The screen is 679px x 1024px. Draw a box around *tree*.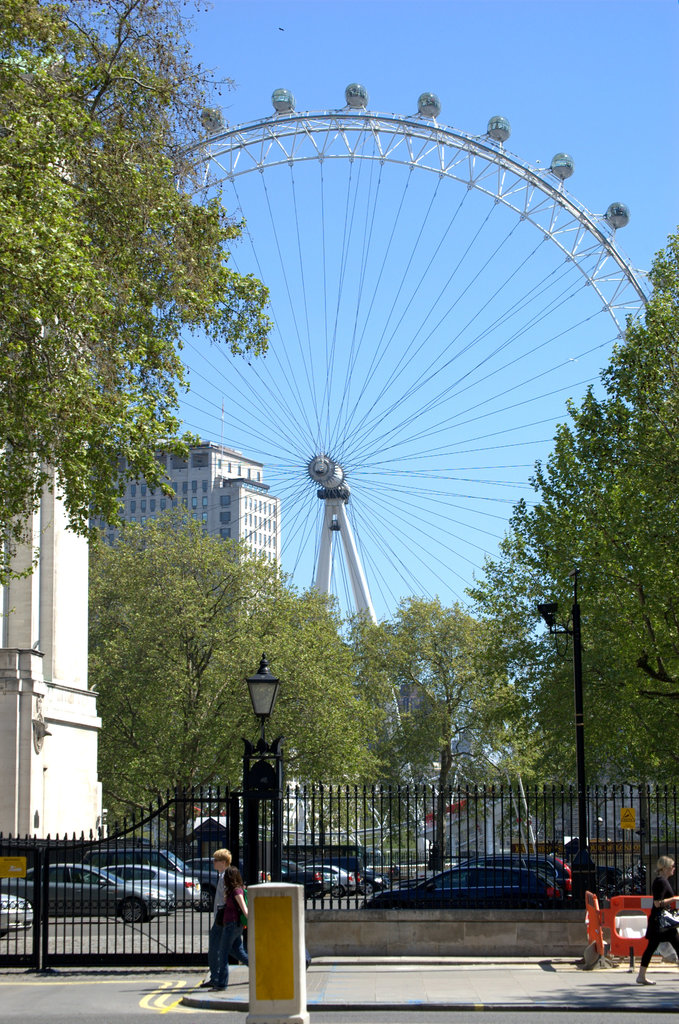
466:234:678:790.
